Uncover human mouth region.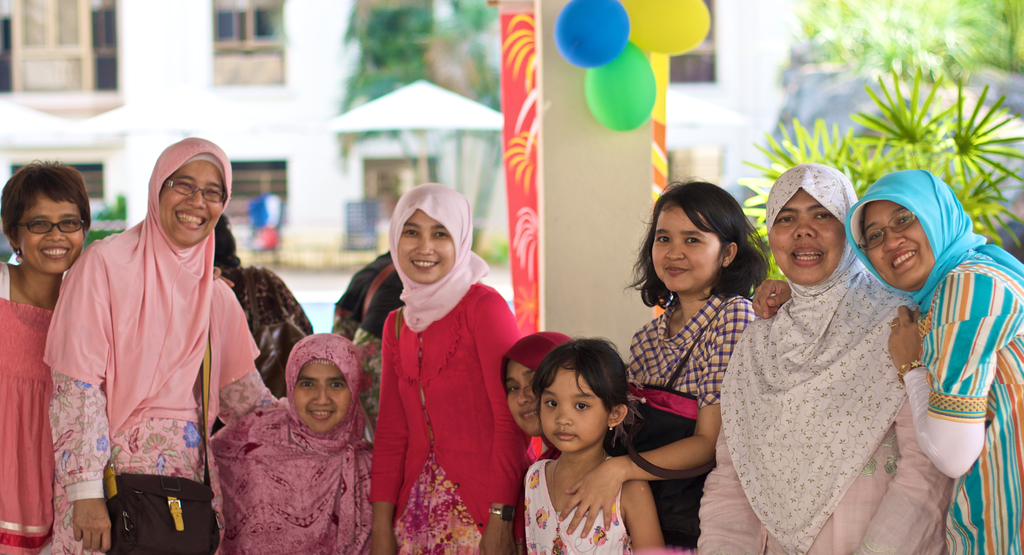
Uncovered: 175,211,207,225.
